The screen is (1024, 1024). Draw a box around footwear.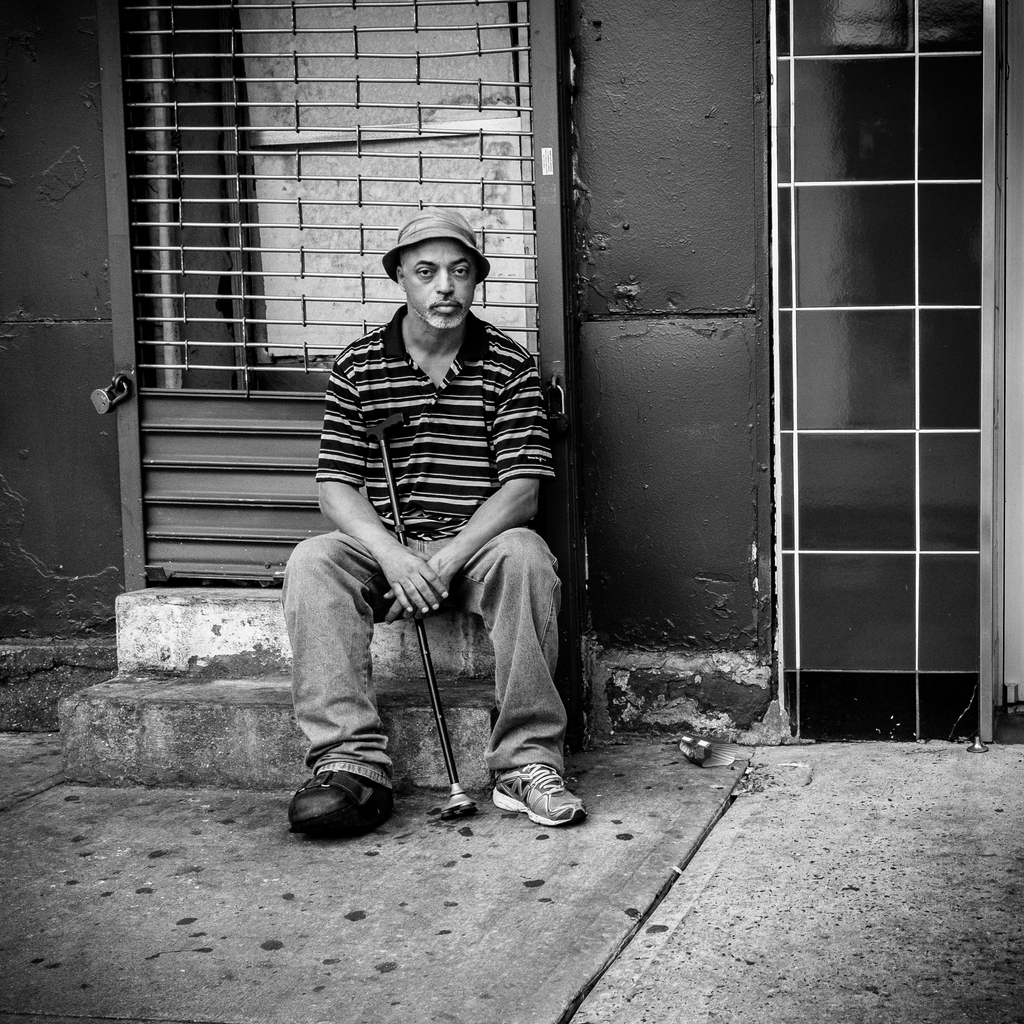
<box>284,764,408,833</box>.
